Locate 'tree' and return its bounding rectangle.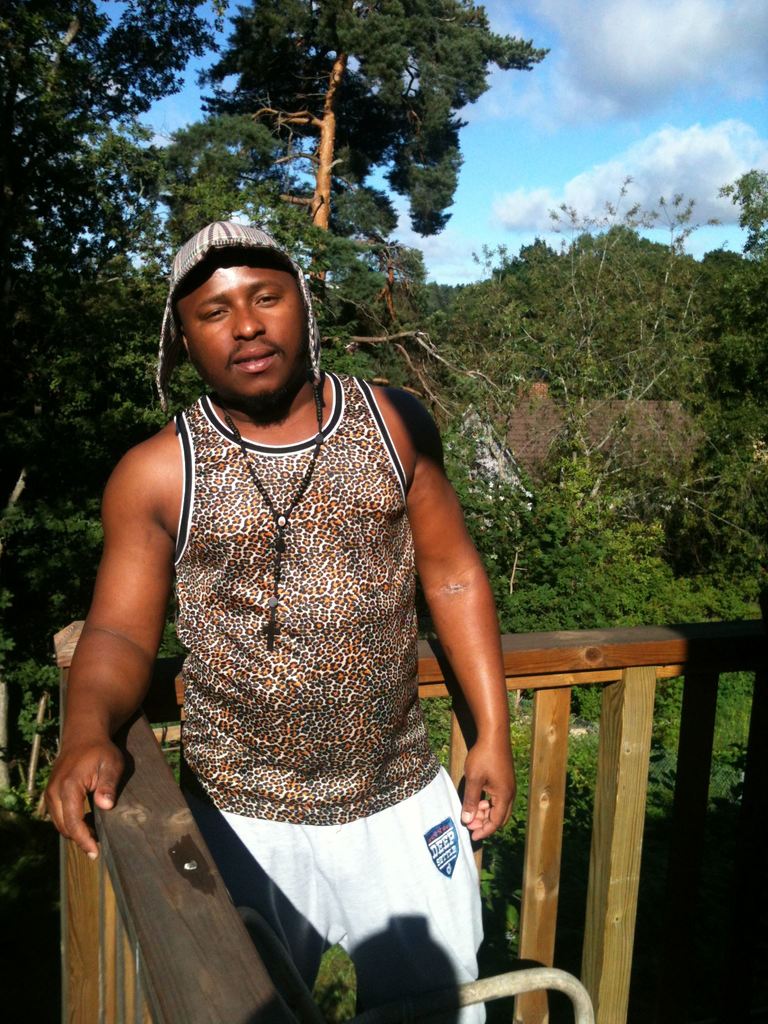
(0, 0, 236, 397).
